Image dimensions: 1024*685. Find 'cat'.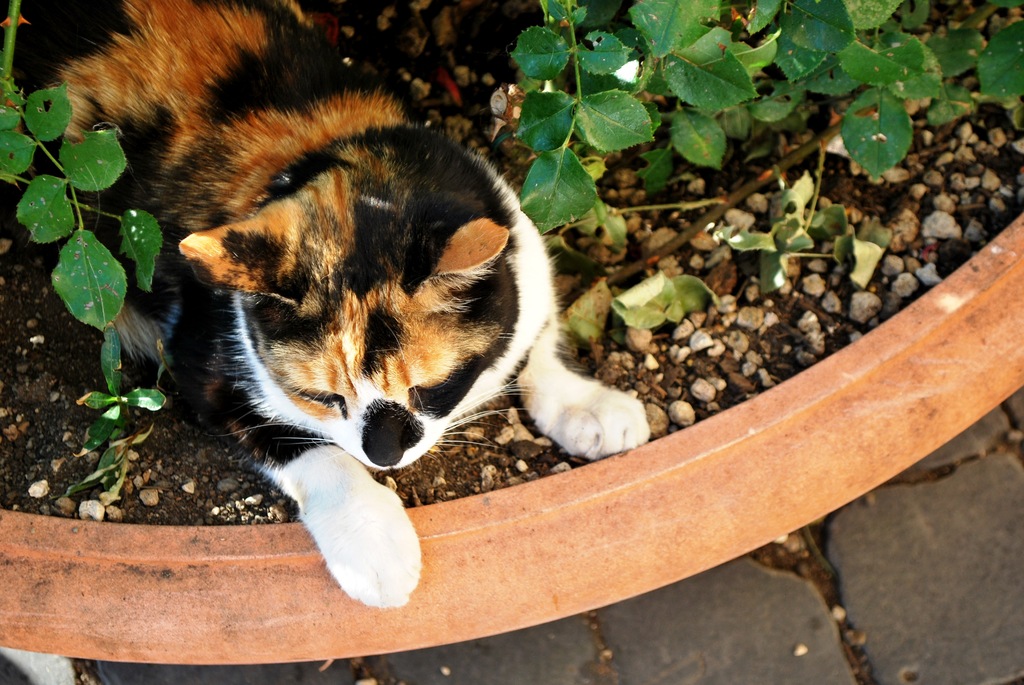
[left=41, top=0, right=655, bottom=604].
